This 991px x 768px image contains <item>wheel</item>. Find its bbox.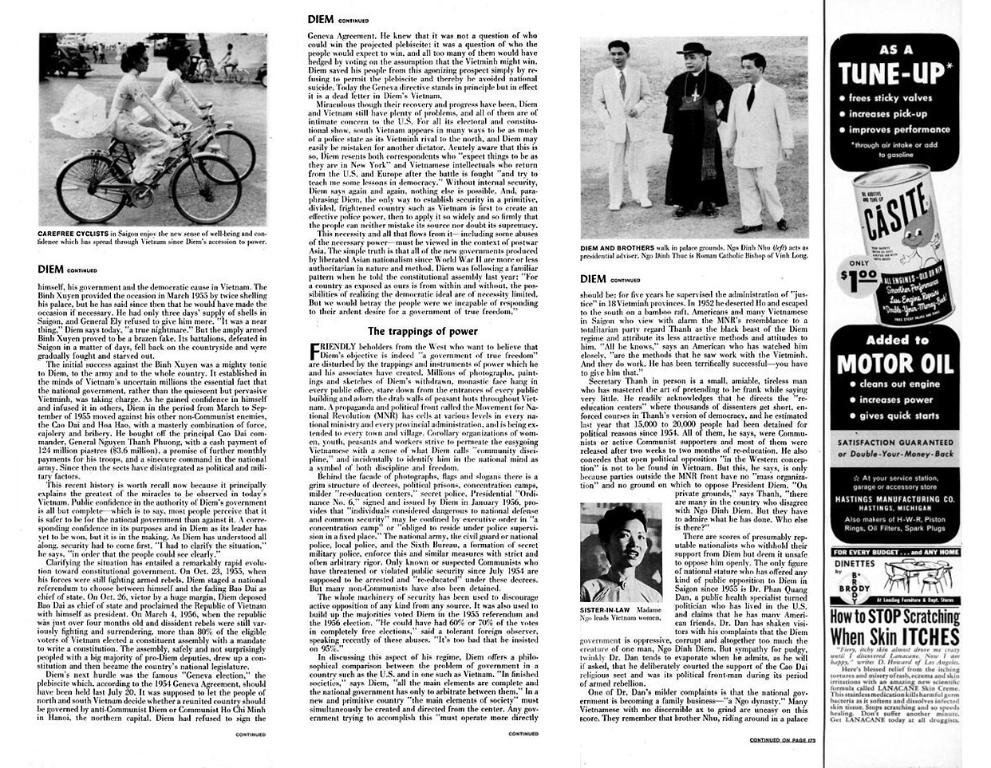
x1=196 y1=128 x2=260 y2=186.
